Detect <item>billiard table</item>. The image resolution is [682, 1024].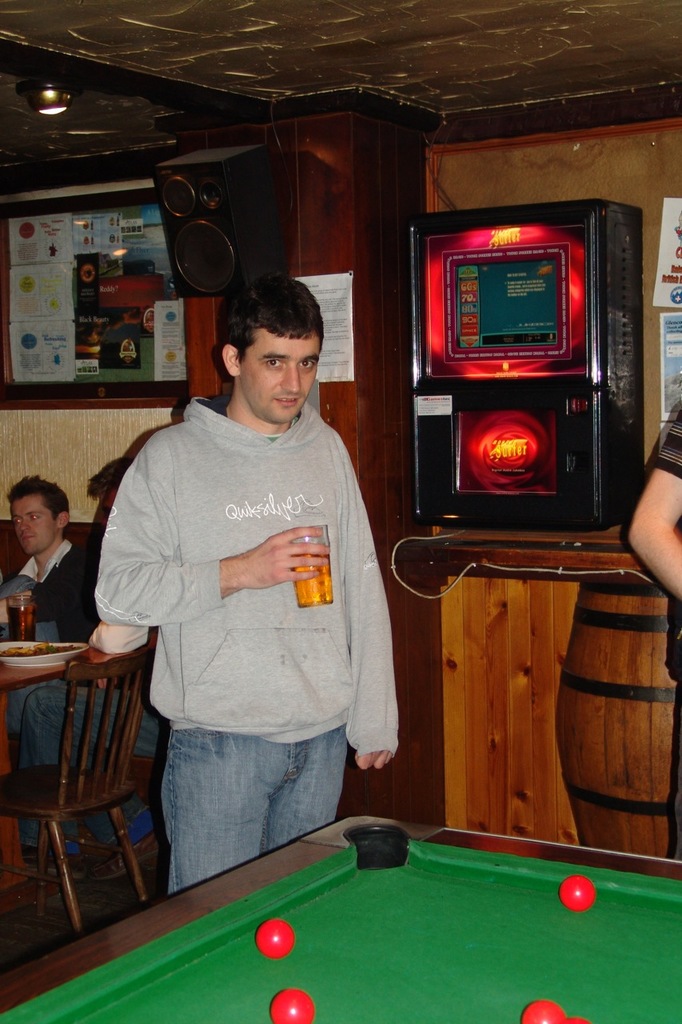
<box>0,816,681,1023</box>.
